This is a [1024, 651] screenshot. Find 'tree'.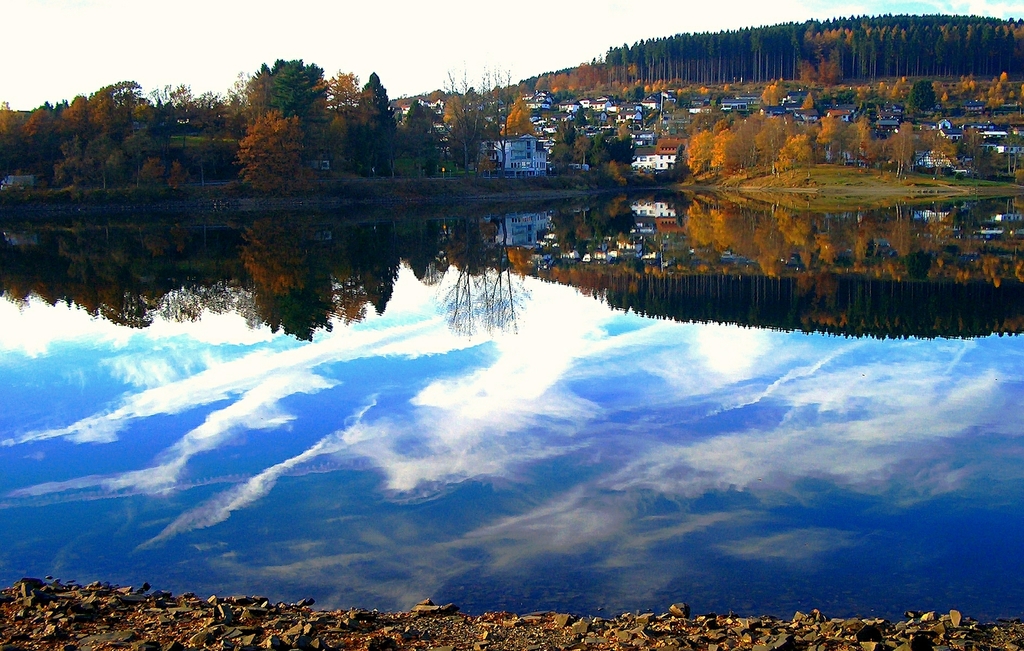
Bounding box: bbox(661, 126, 703, 174).
